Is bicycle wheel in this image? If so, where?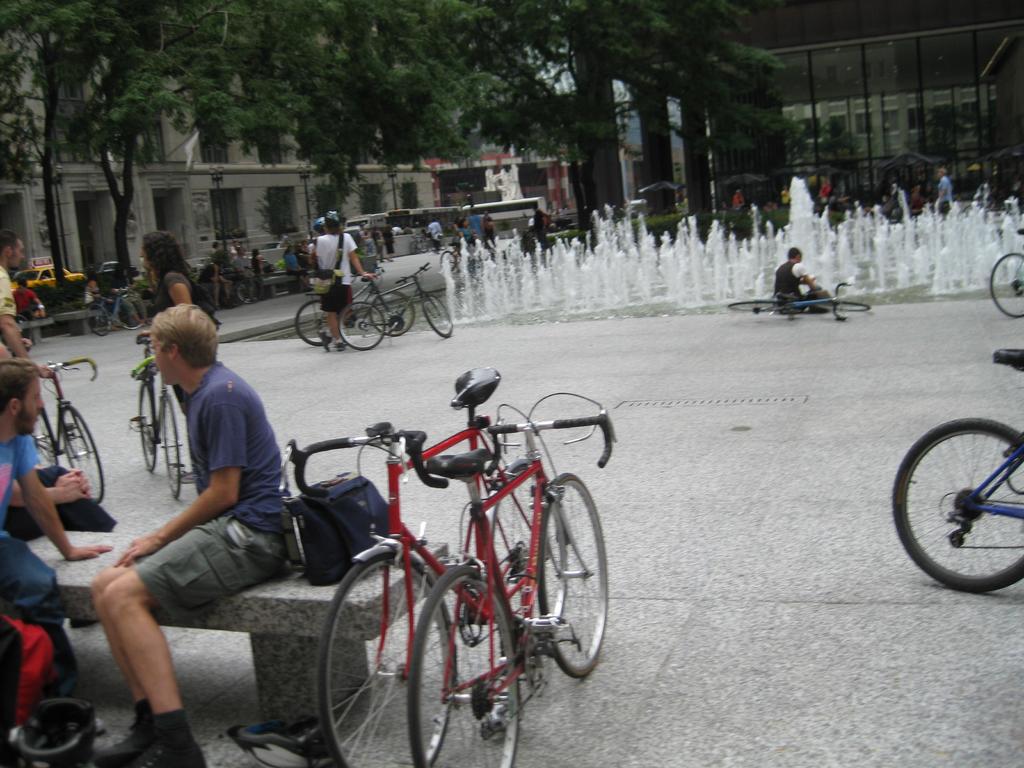
Yes, at bbox(318, 549, 460, 767).
